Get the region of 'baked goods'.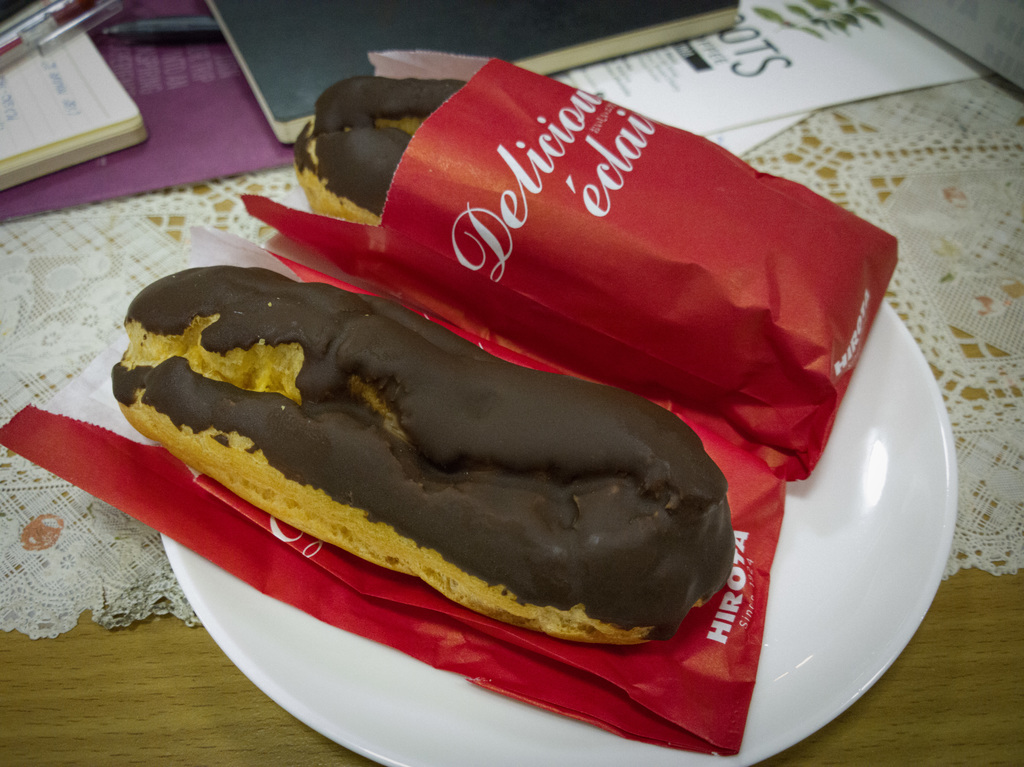
x1=133 y1=278 x2=701 y2=663.
